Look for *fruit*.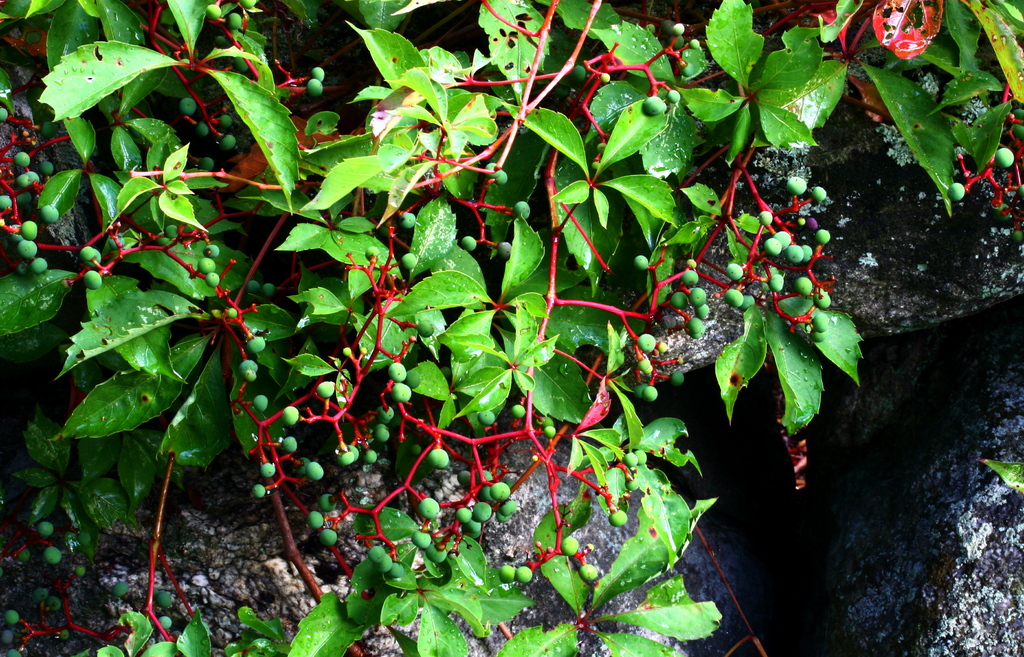
Found: detection(17, 174, 30, 188).
